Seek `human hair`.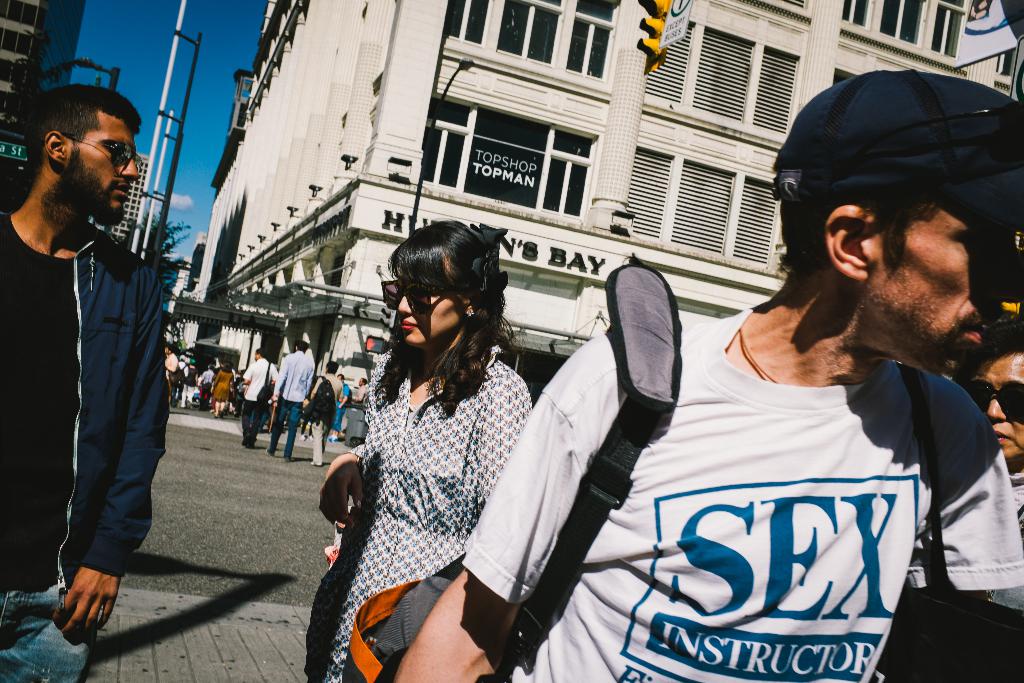
(779, 177, 946, 281).
